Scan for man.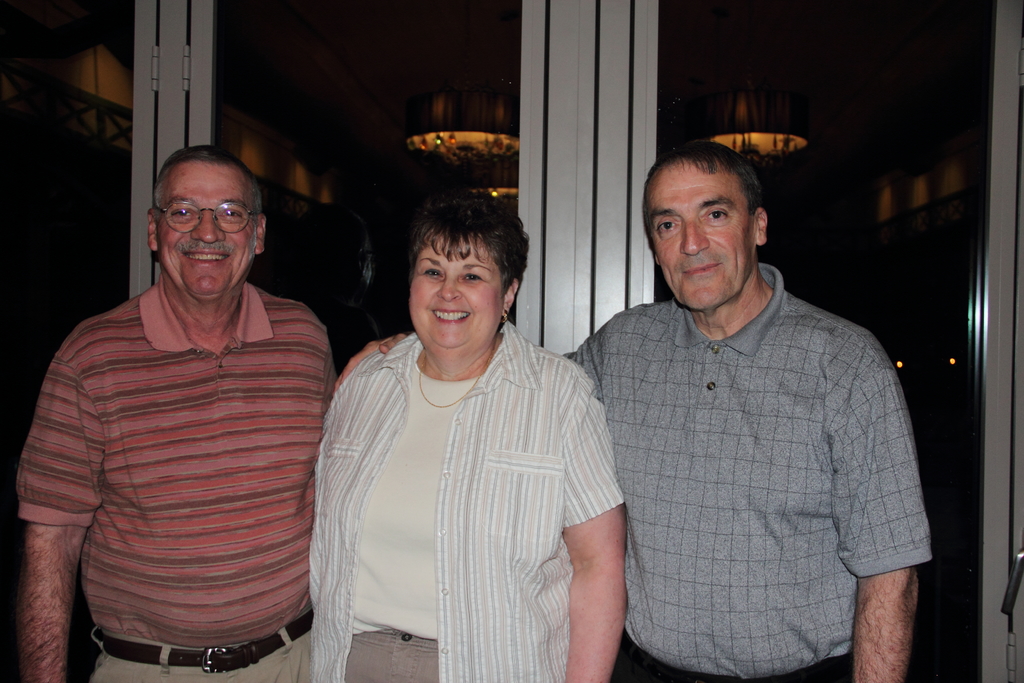
Scan result: detection(13, 143, 342, 682).
